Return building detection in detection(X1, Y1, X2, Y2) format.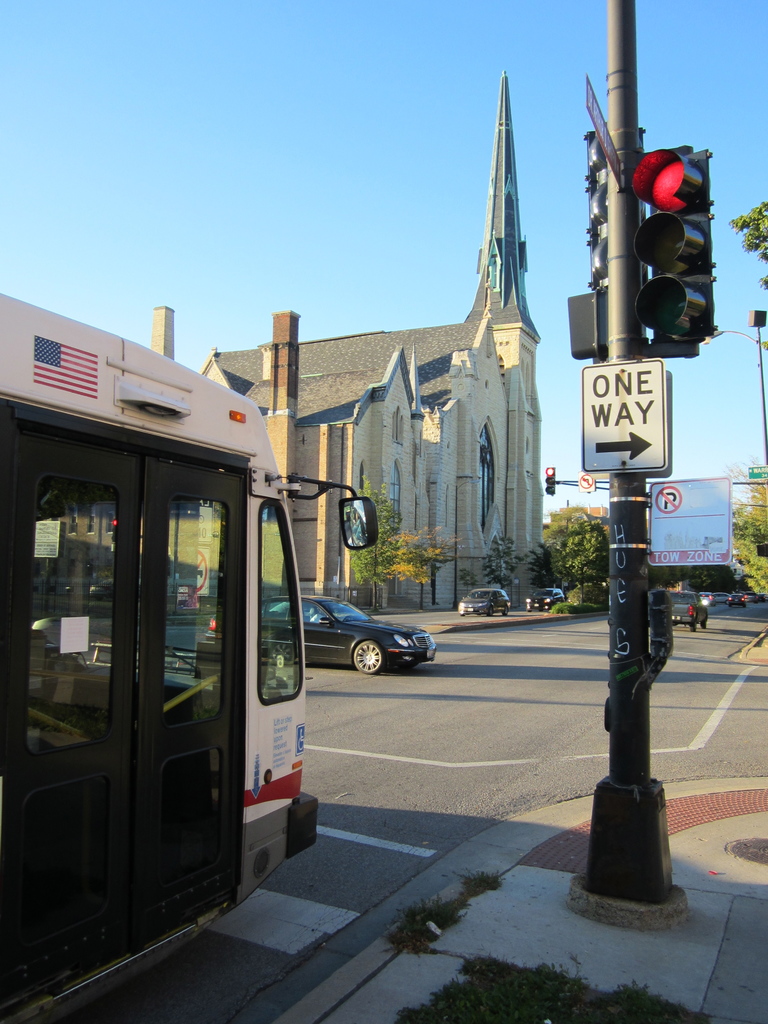
detection(151, 66, 547, 617).
